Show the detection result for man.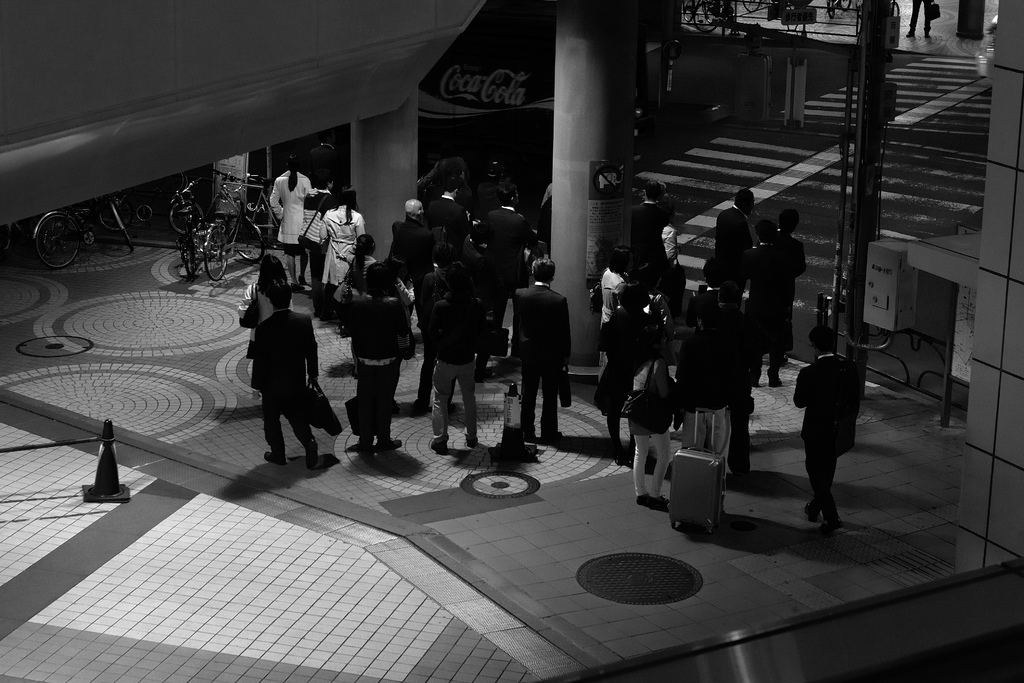
bbox=[431, 176, 465, 236].
